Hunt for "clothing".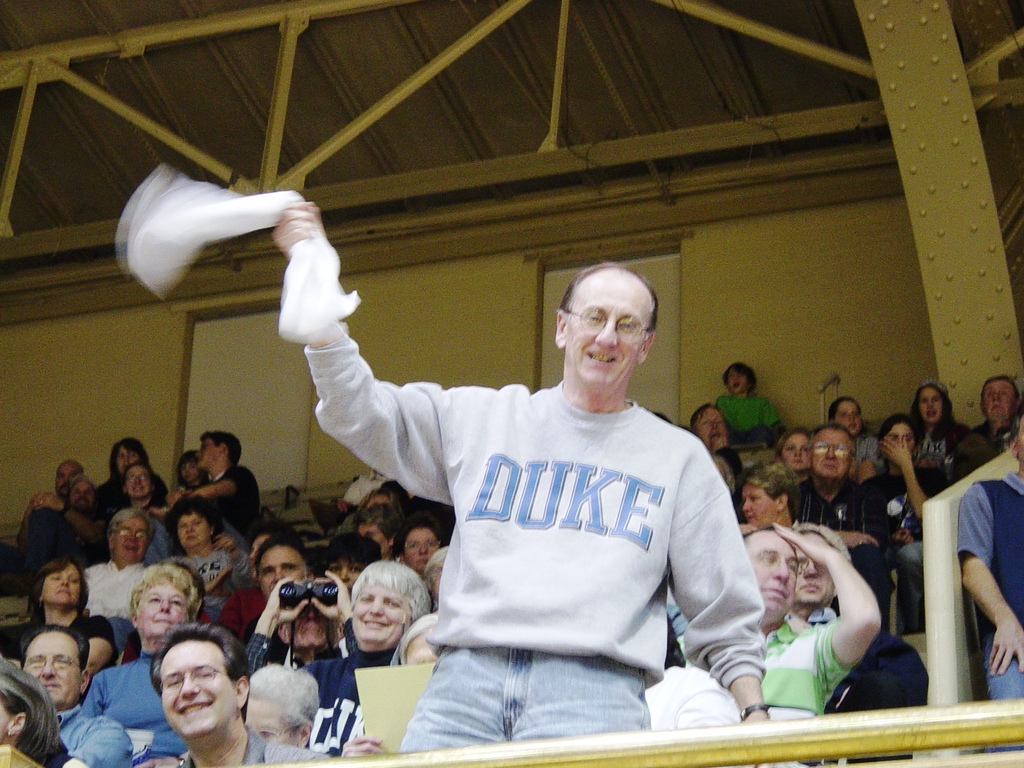
Hunted down at select_region(300, 643, 395, 751).
